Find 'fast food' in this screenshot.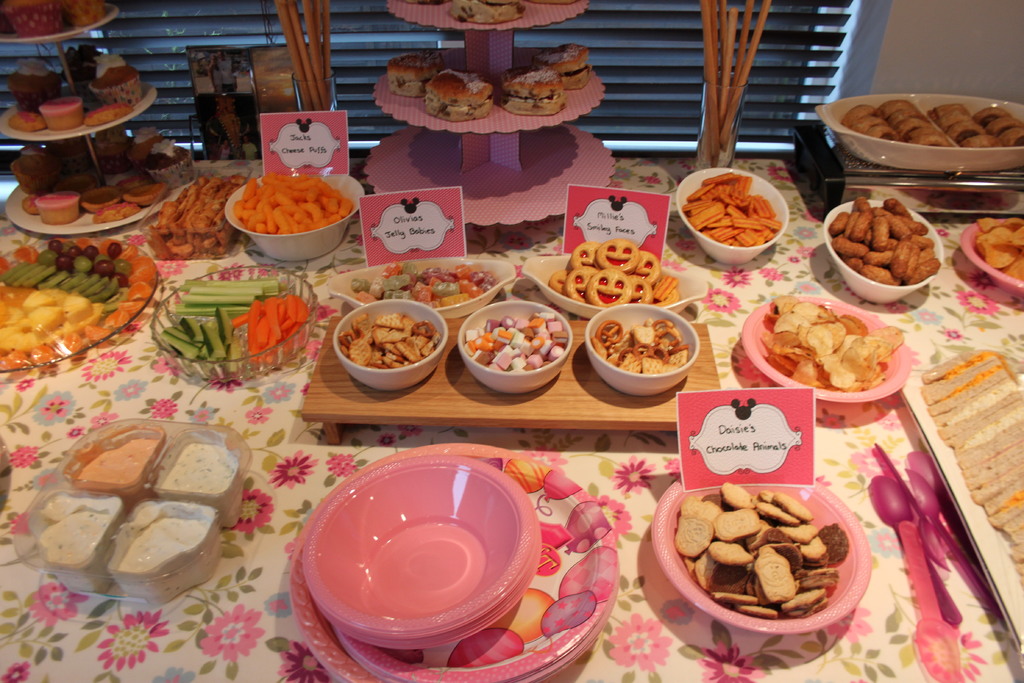
The bounding box for 'fast food' is <box>829,194,937,283</box>.
